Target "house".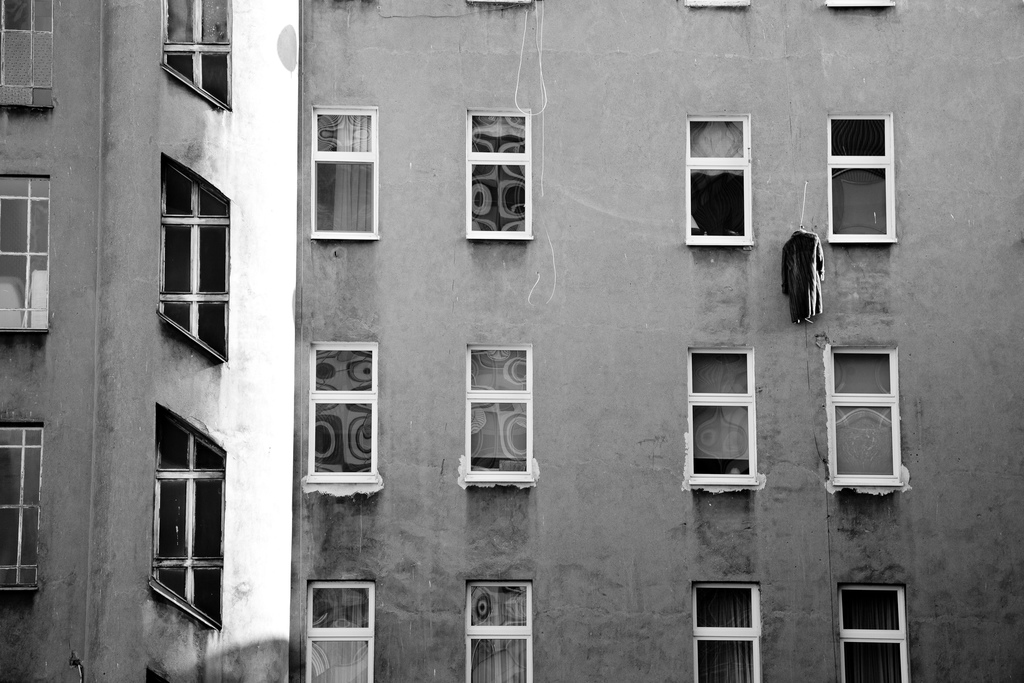
Target region: Rect(5, 0, 304, 682).
